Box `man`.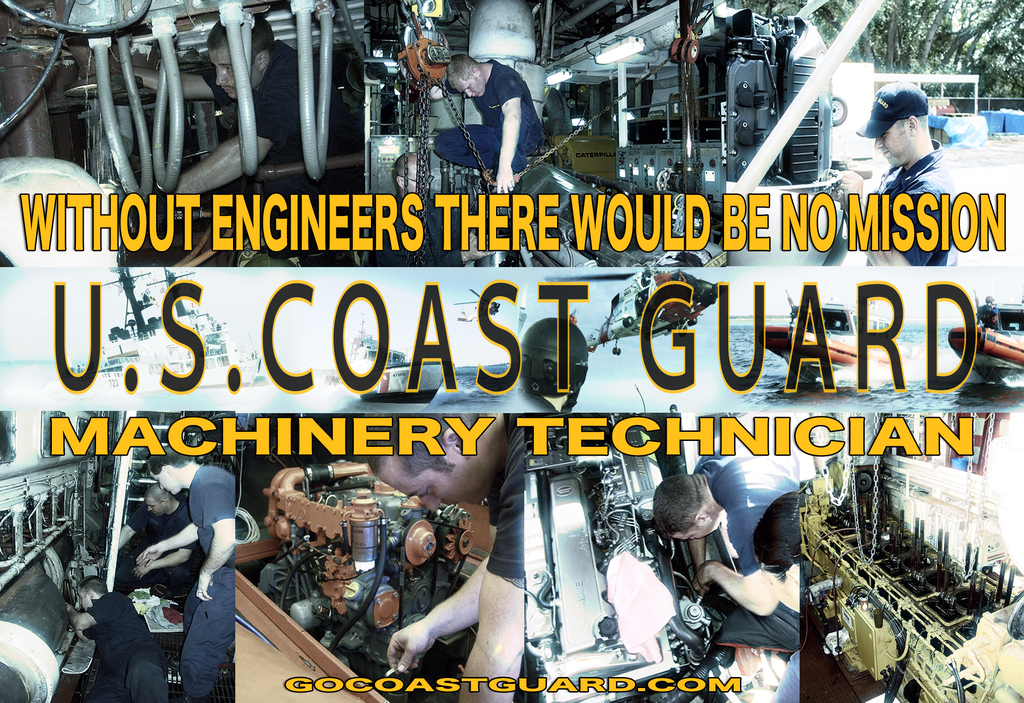
pyautogui.locateOnScreen(441, 56, 543, 195).
